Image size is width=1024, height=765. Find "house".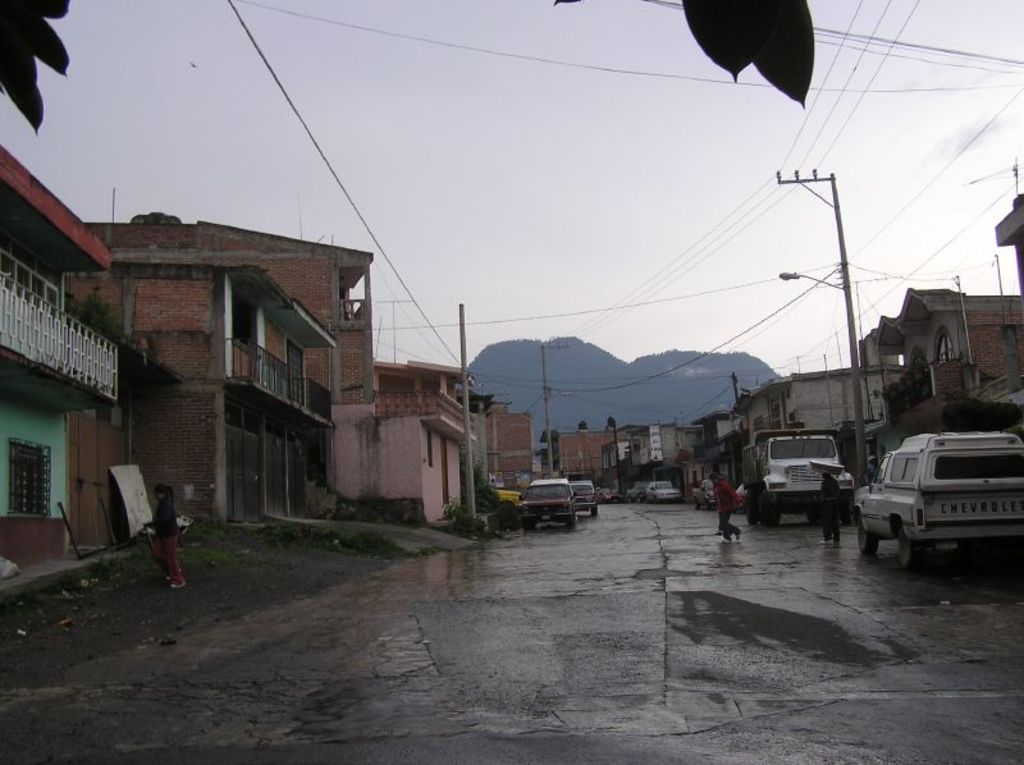
select_region(0, 207, 115, 578).
